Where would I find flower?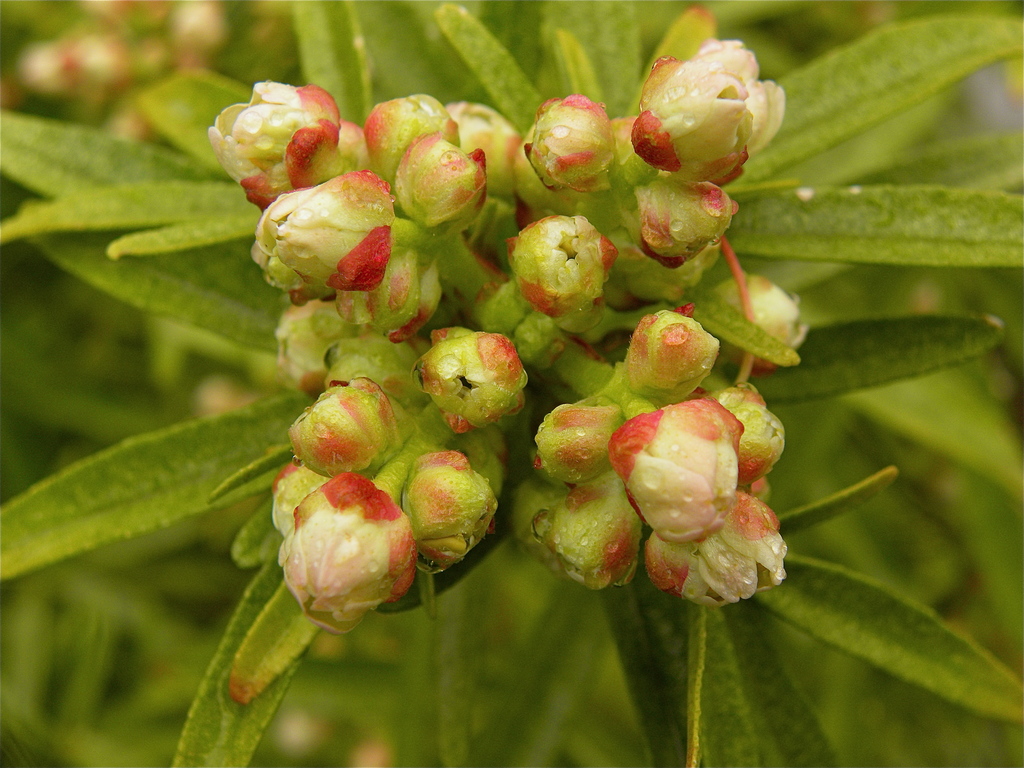
At 207,81,337,202.
